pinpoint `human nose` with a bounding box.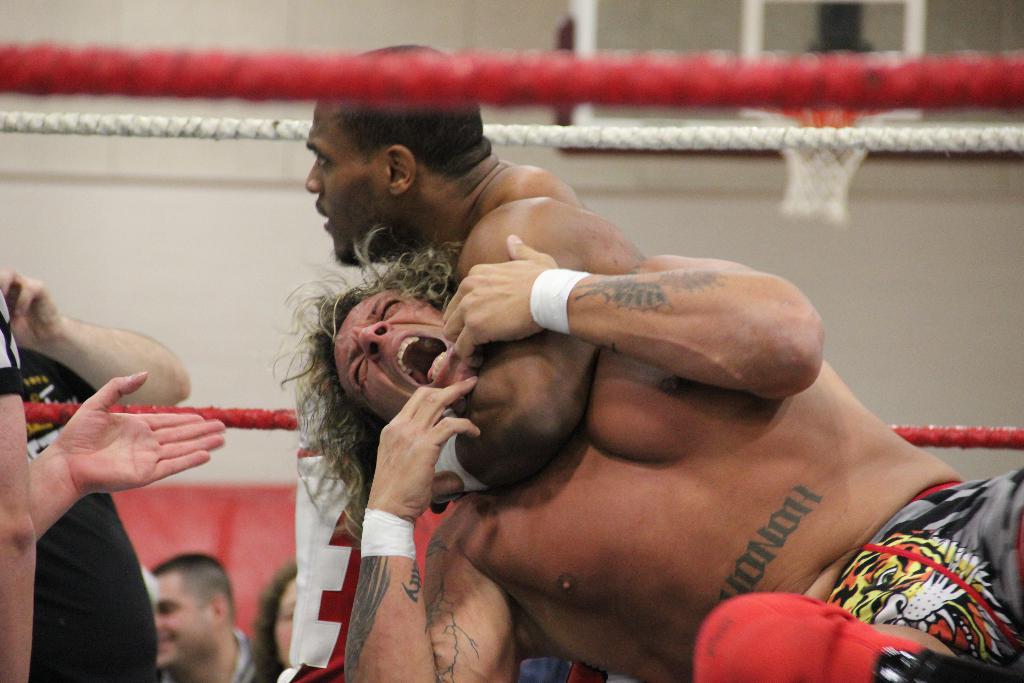
l=303, t=158, r=324, b=197.
